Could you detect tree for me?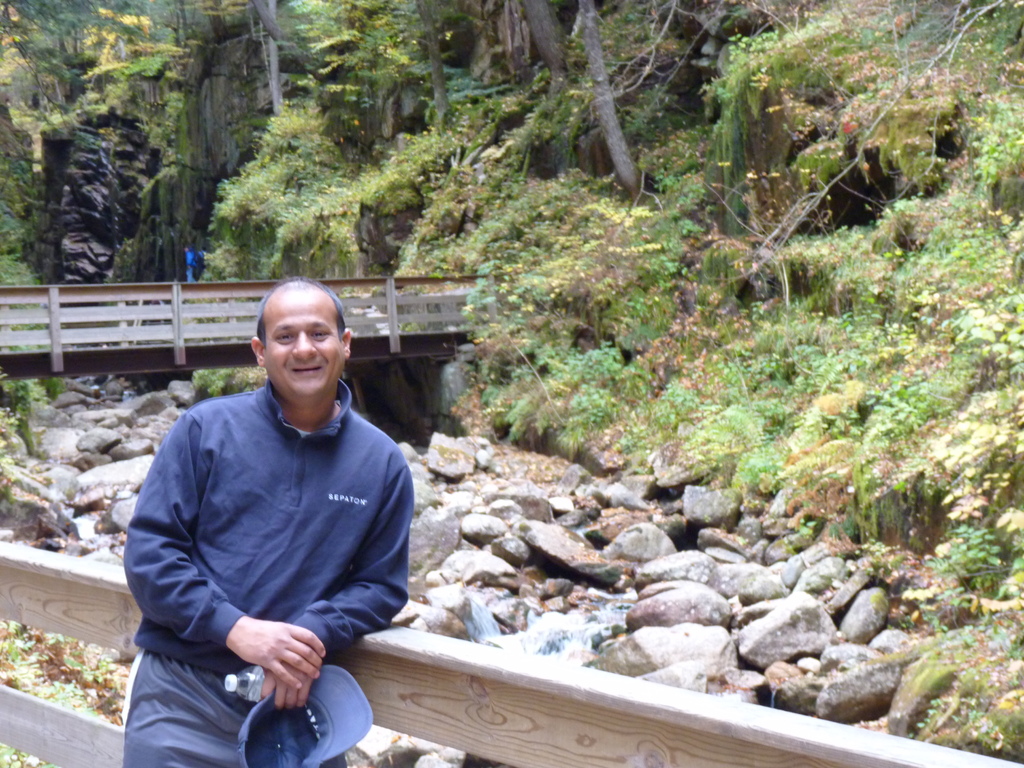
Detection result: <bbox>433, 0, 1023, 452</bbox>.
